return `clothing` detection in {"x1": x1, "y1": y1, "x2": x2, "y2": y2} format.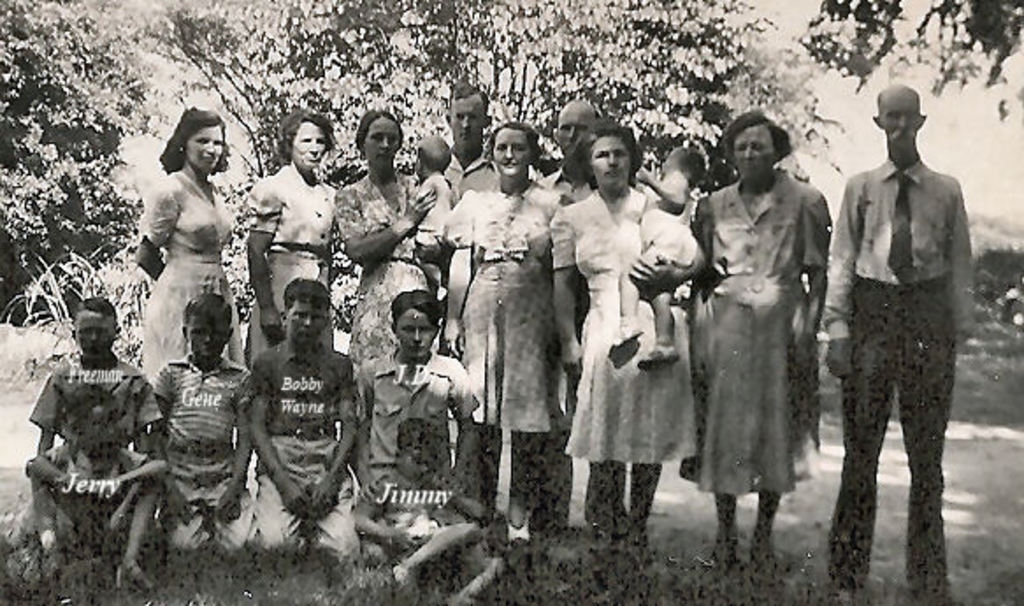
{"x1": 360, "y1": 465, "x2": 460, "y2": 541}.
